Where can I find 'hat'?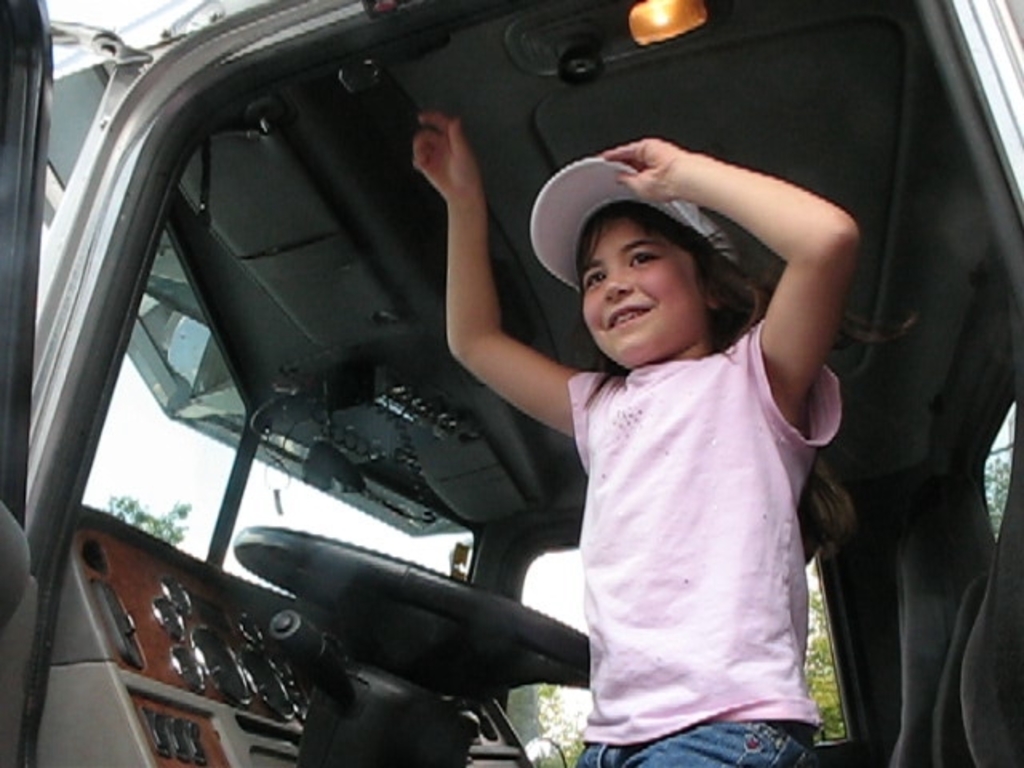
You can find it at [left=531, top=158, right=750, bottom=294].
